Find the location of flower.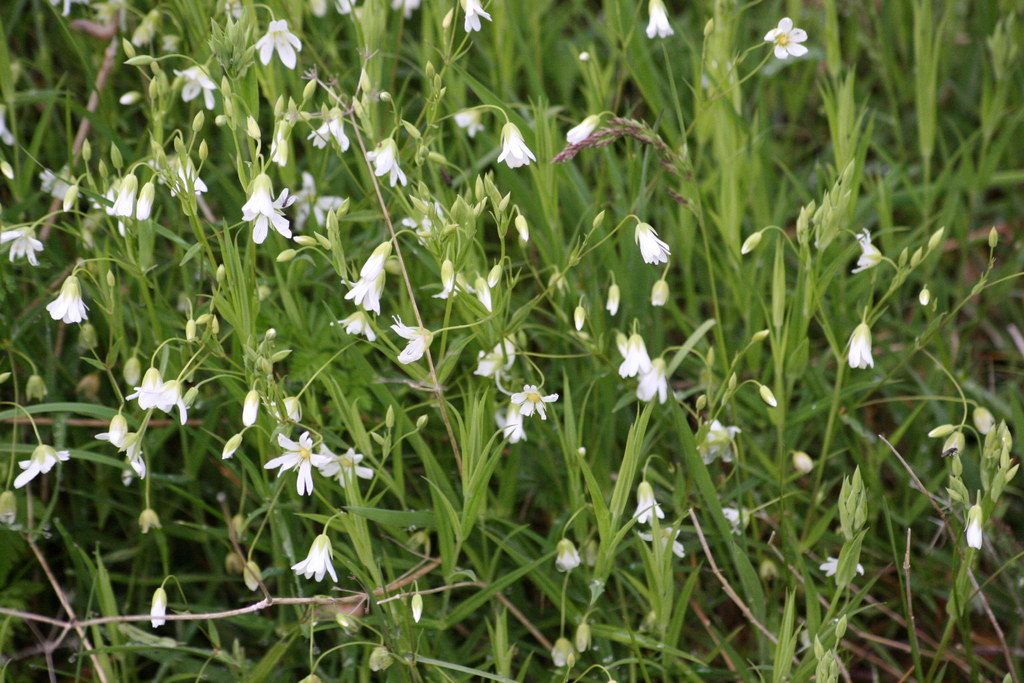
Location: <region>237, 172, 280, 220</region>.
